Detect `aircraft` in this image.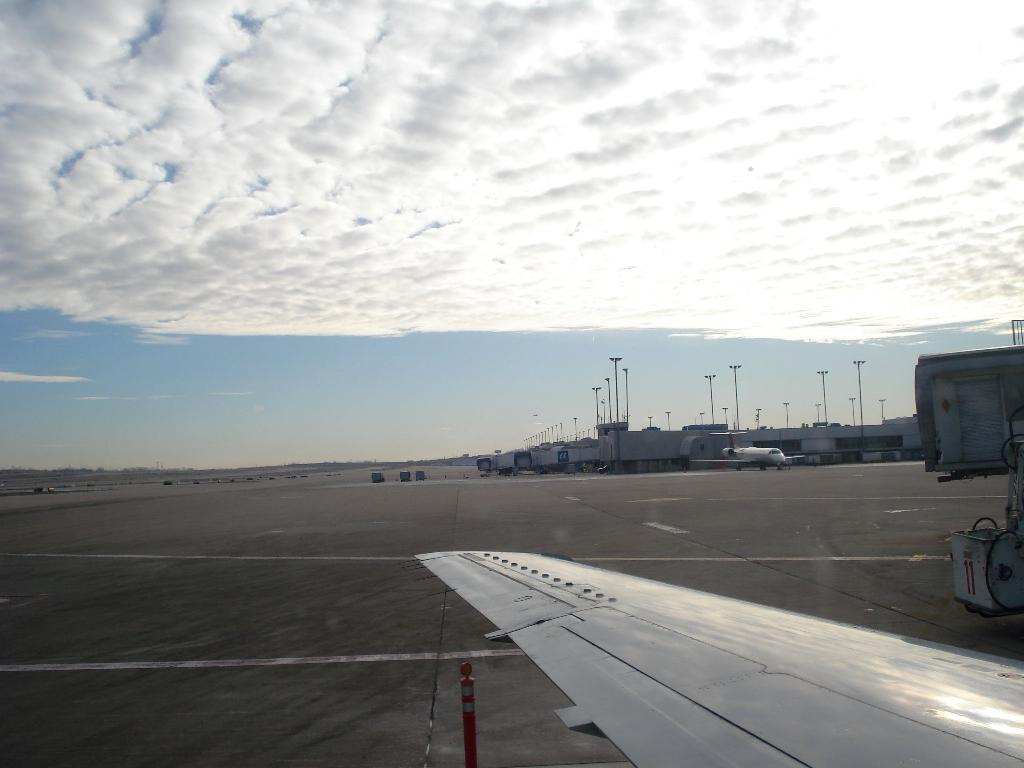
Detection: 691 424 805 472.
